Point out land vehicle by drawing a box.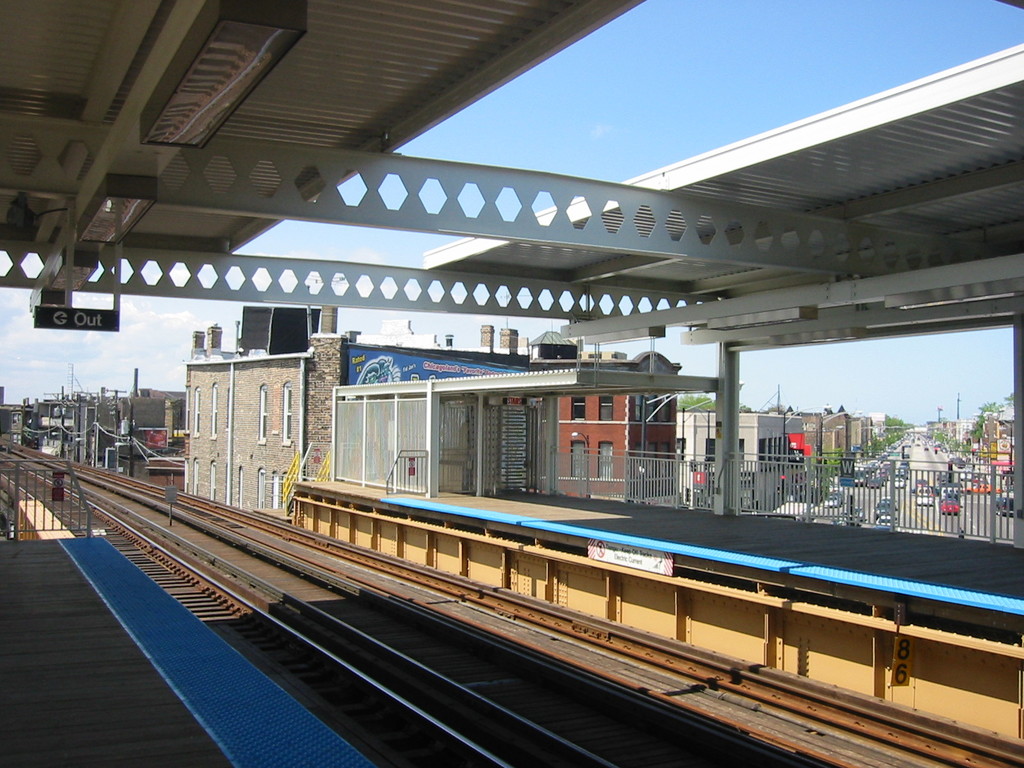
crop(877, 518, 895, 525).
